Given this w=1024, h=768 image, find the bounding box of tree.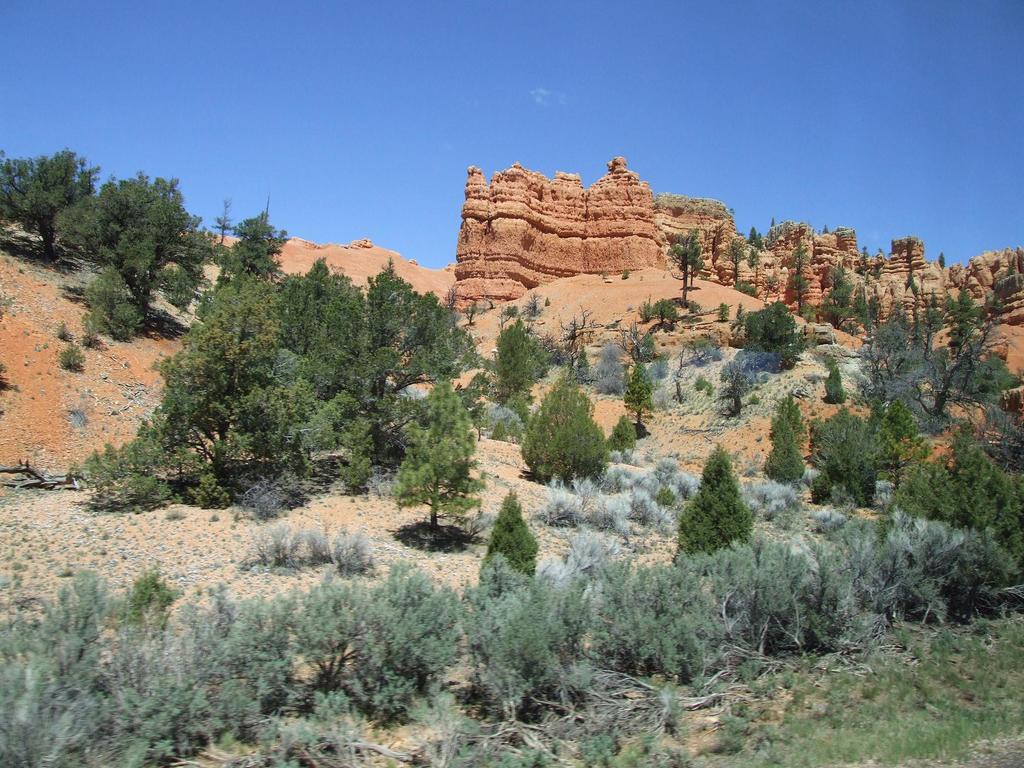
box=[870, 391, 935, 488].
